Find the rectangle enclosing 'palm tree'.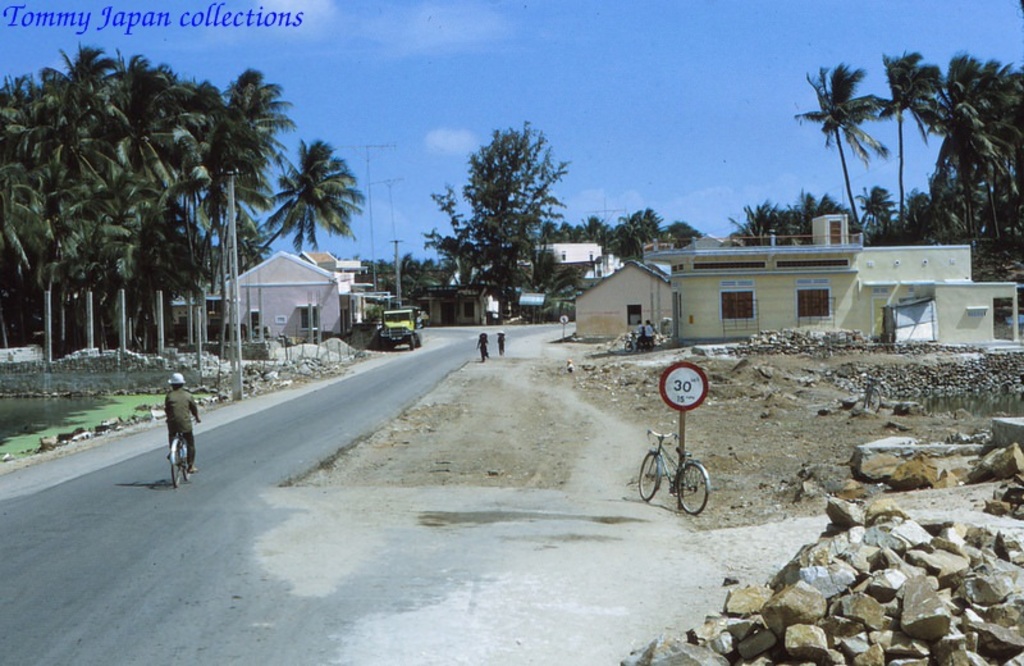
[x1=93, y1=124, x2=156, y2=369].
